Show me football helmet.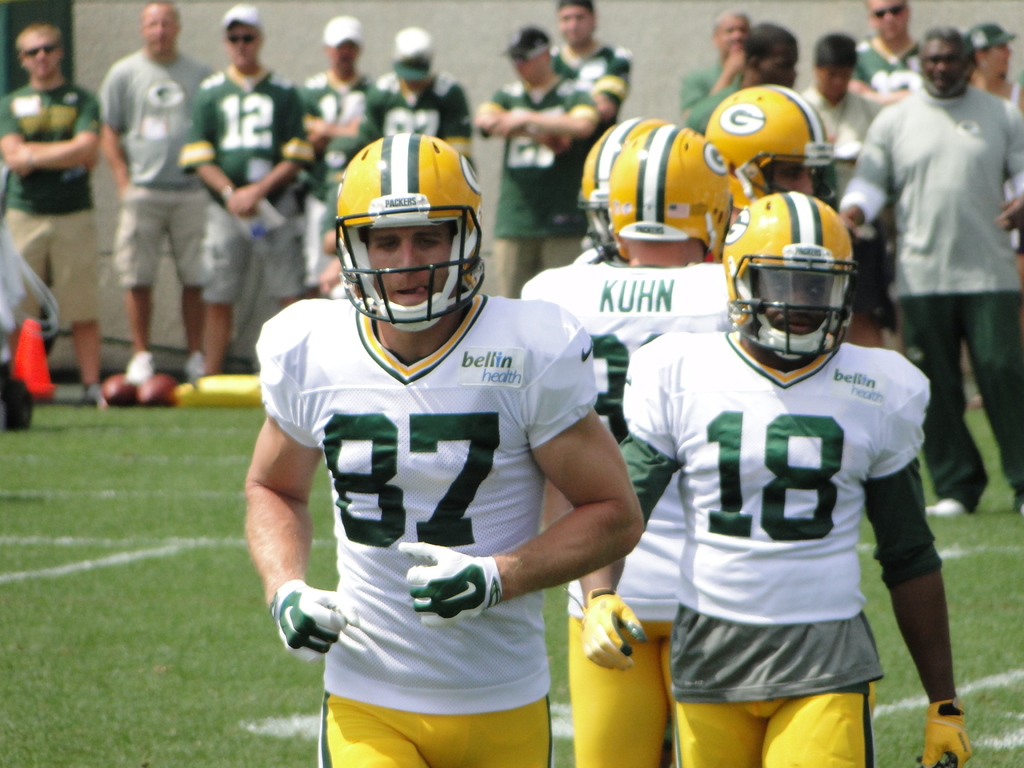
football helmet is here: rect(719, 193, 851, 364).
